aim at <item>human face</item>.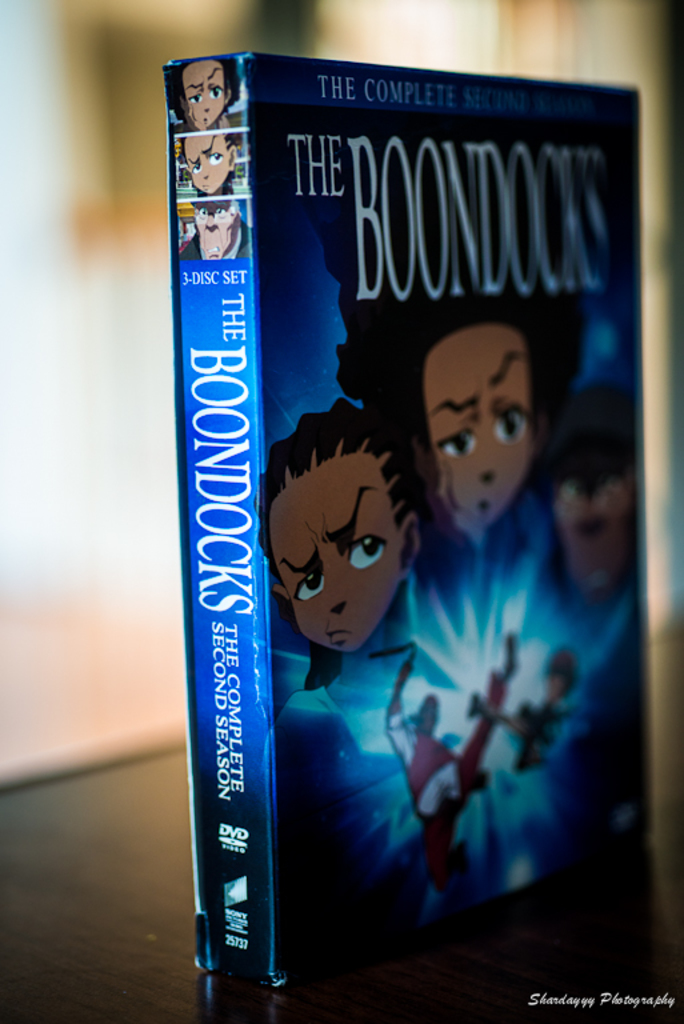
Aimed at crop(268, 439, 396, 651).
